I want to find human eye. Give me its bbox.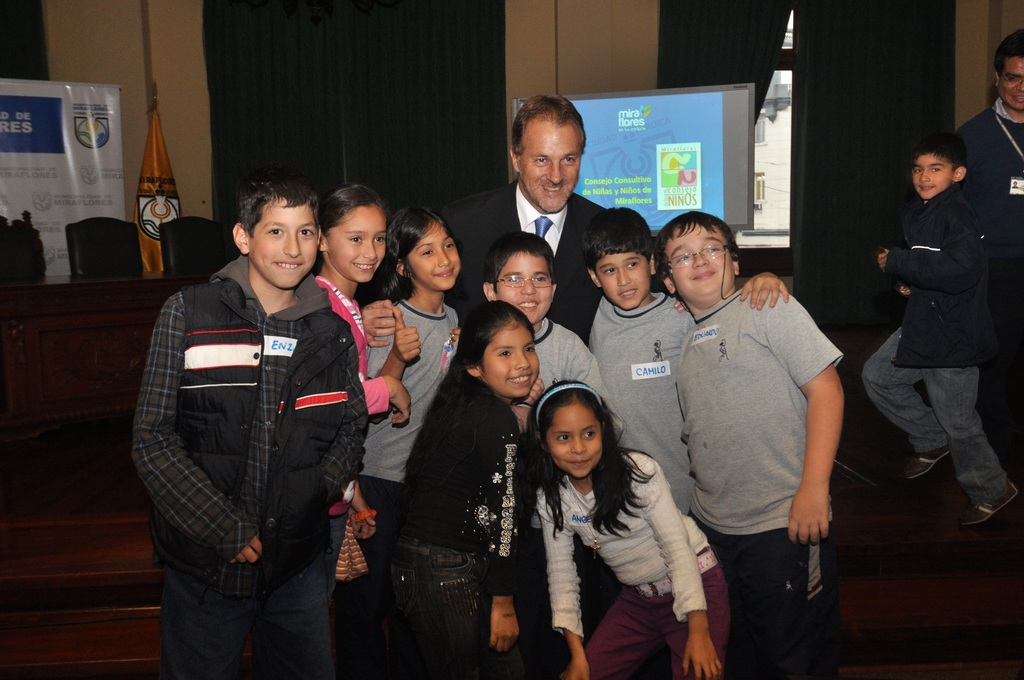
bbox=(913, 168, 922, 173).
